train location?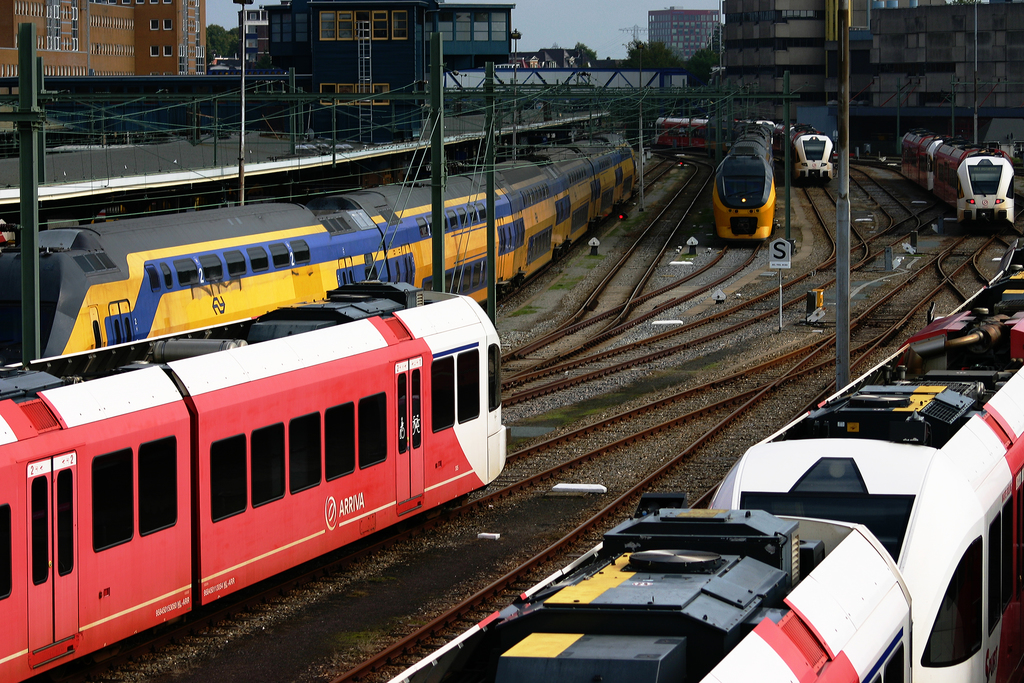
x1=777 y1=114 x2=837 y2=183
